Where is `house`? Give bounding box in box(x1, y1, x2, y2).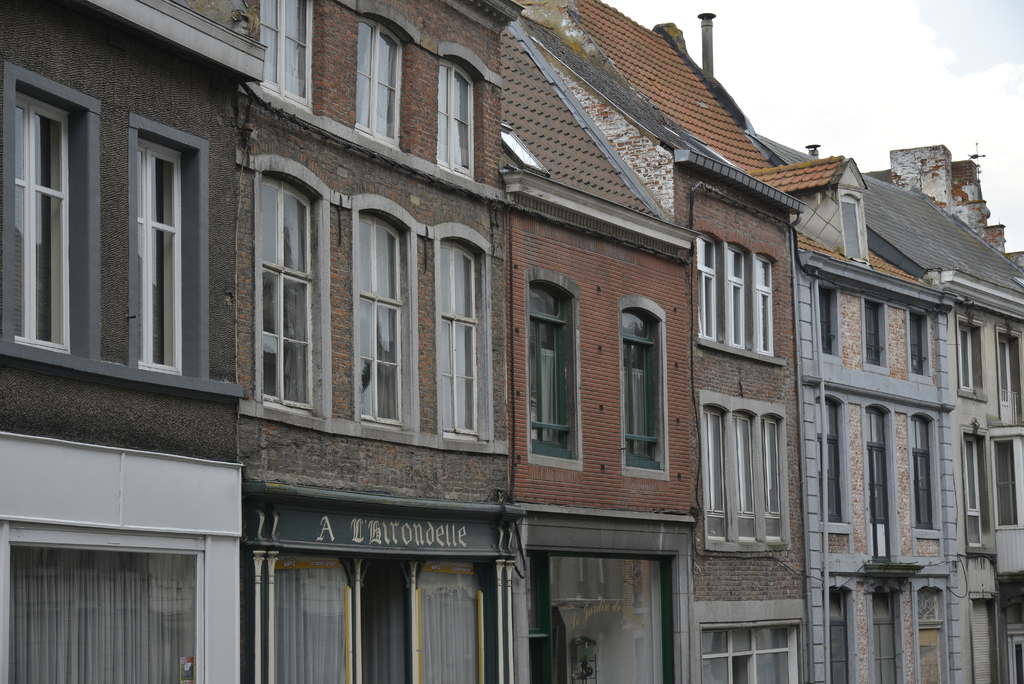
box(513, 0, 955, 683).
